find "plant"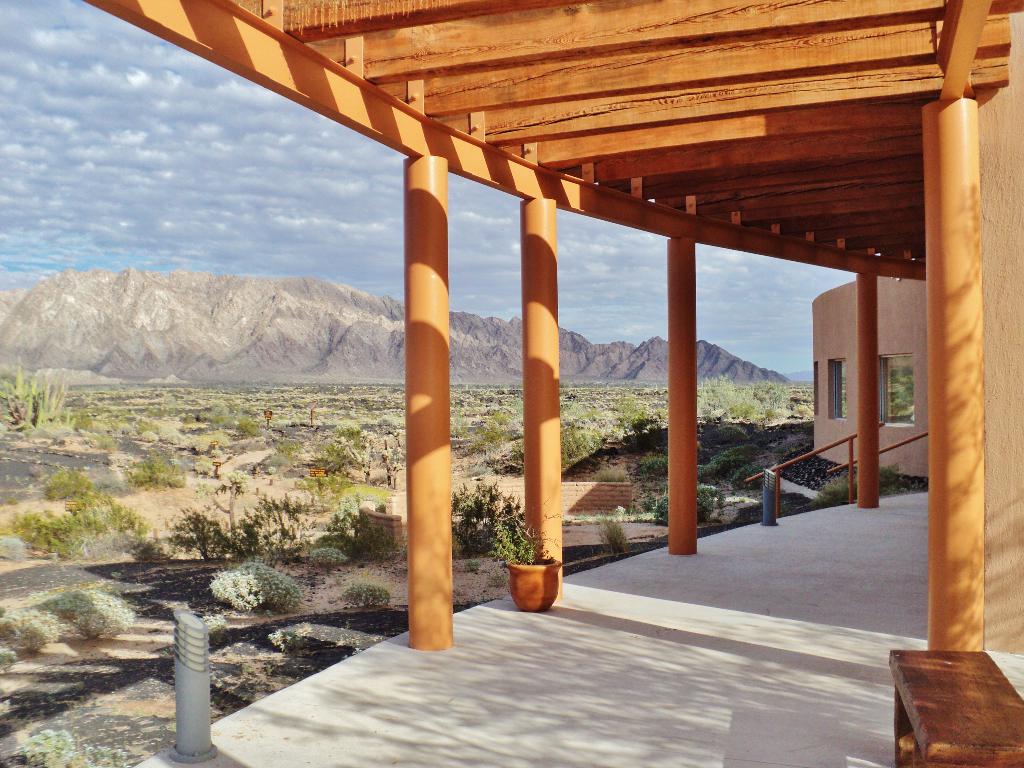
bbox=[499, 513, 547, 564]
